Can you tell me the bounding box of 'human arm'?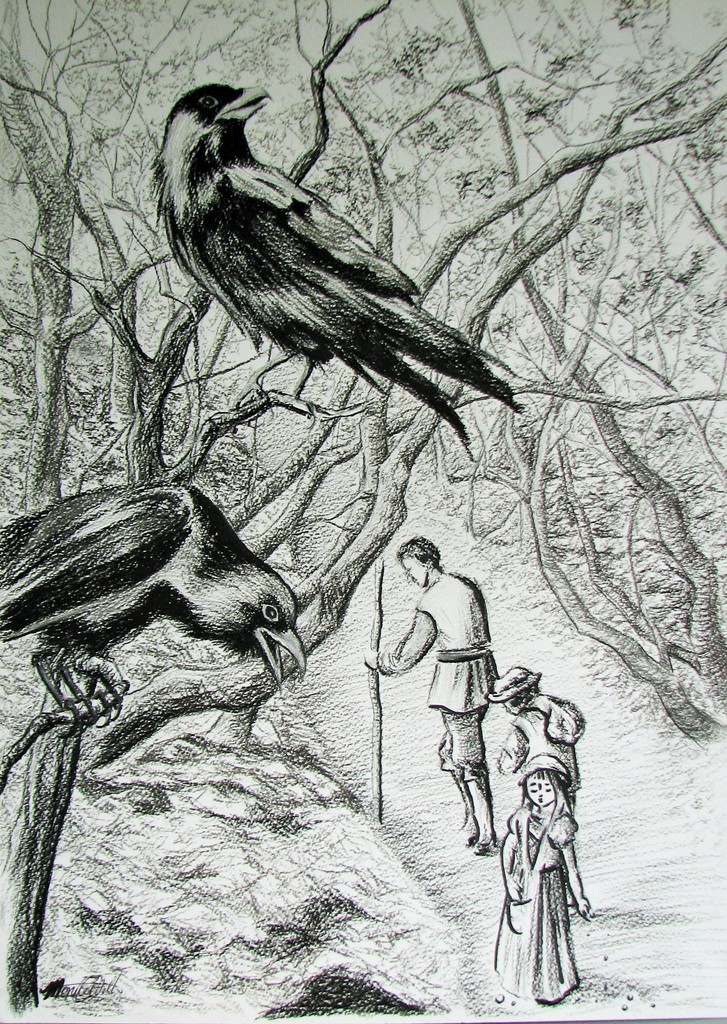
crop(360, 591, 445, 673).
